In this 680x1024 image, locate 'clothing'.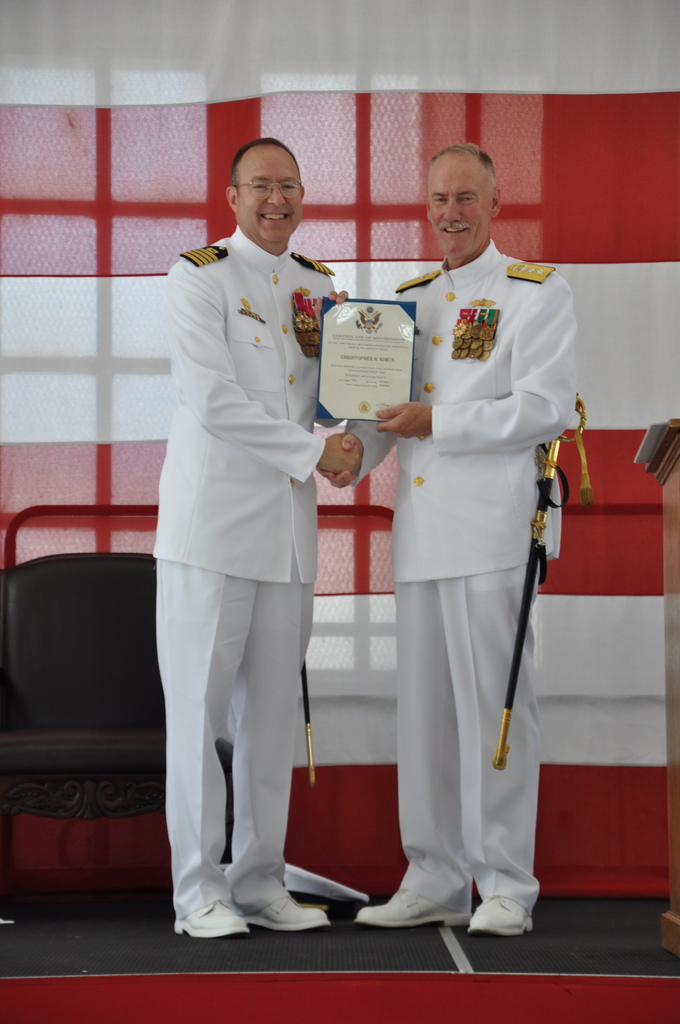
Bounding box: [129,196,342,927].
